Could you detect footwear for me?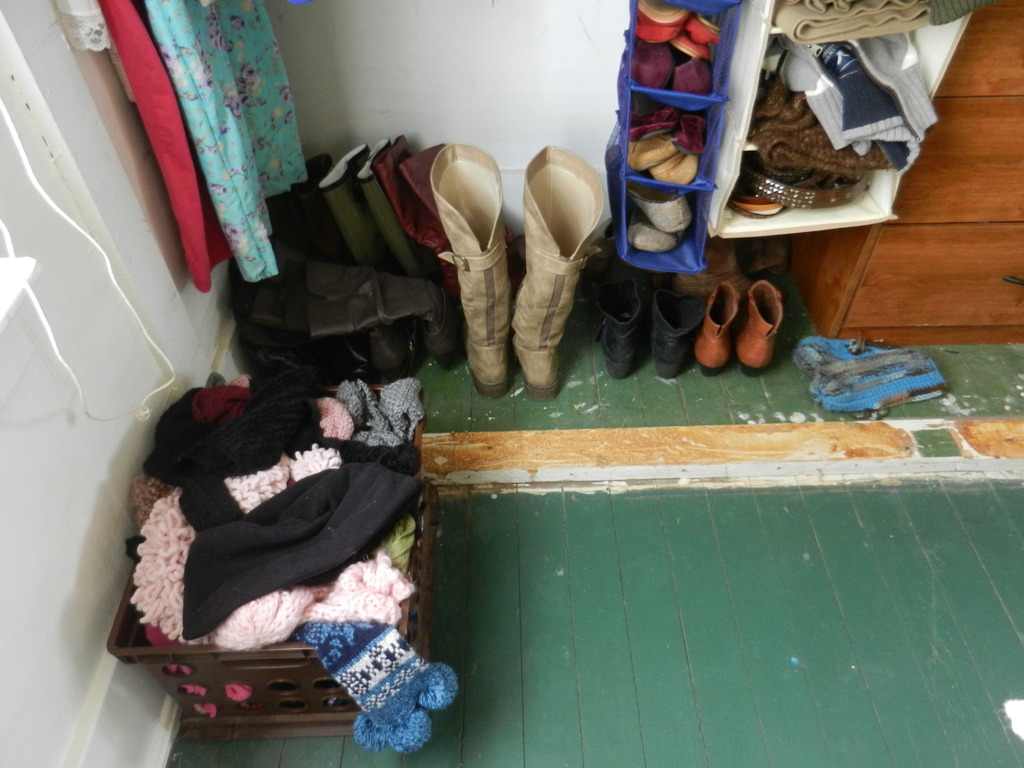
Detection result: {"x1": 676, "y1": 111, "x2": 705, "y2": 154}.
